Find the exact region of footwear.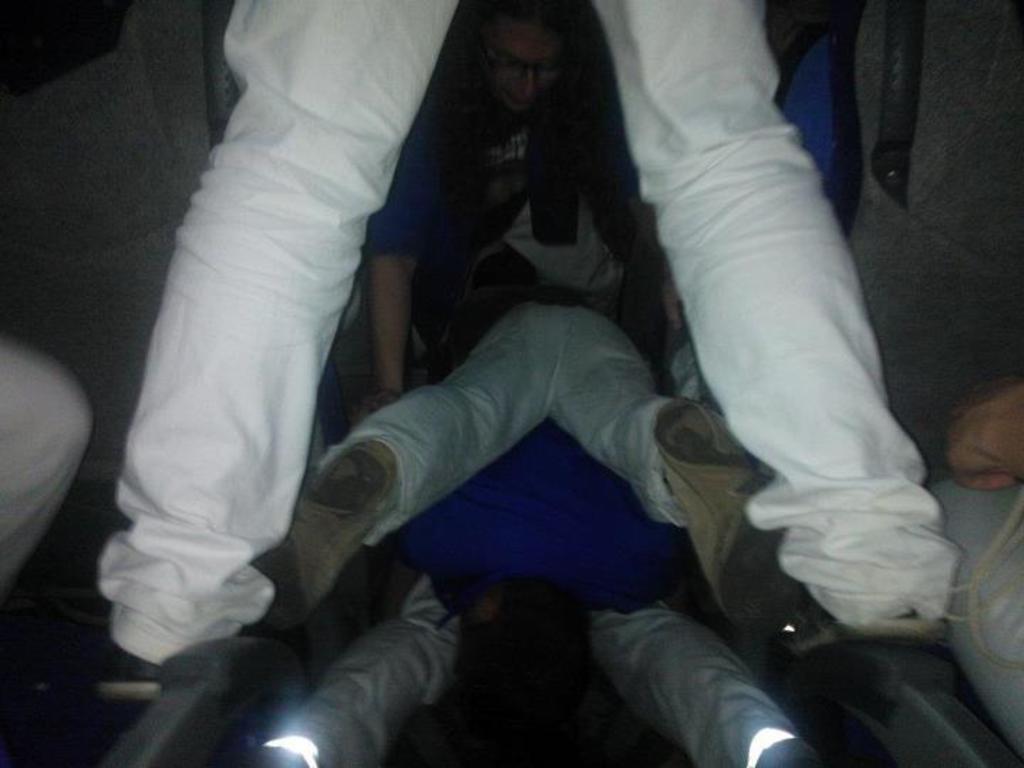
Exact region: BBox(92, 631, 165, 714).
